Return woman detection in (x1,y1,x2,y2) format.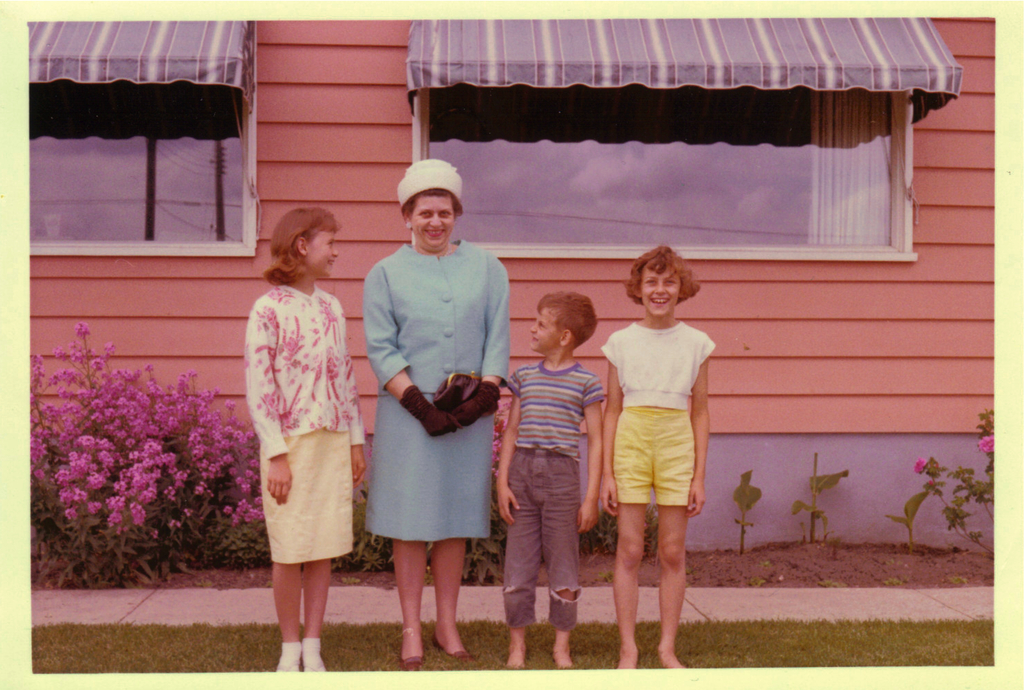
(353,177,504,634).
